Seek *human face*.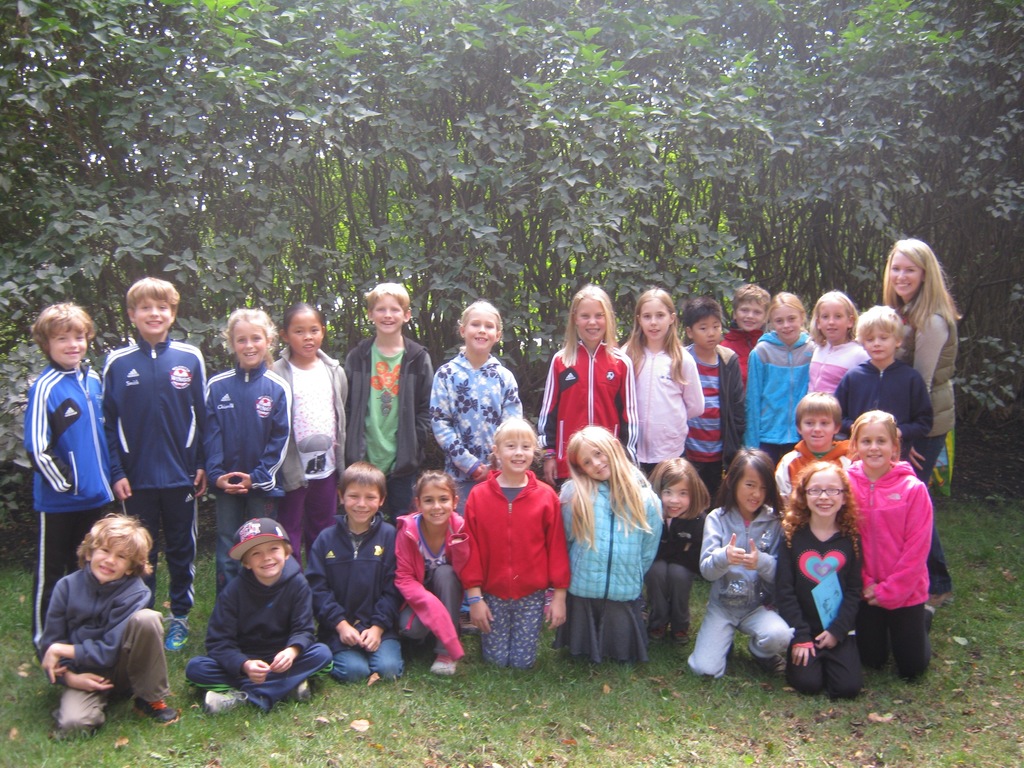
888/253/922/300.
